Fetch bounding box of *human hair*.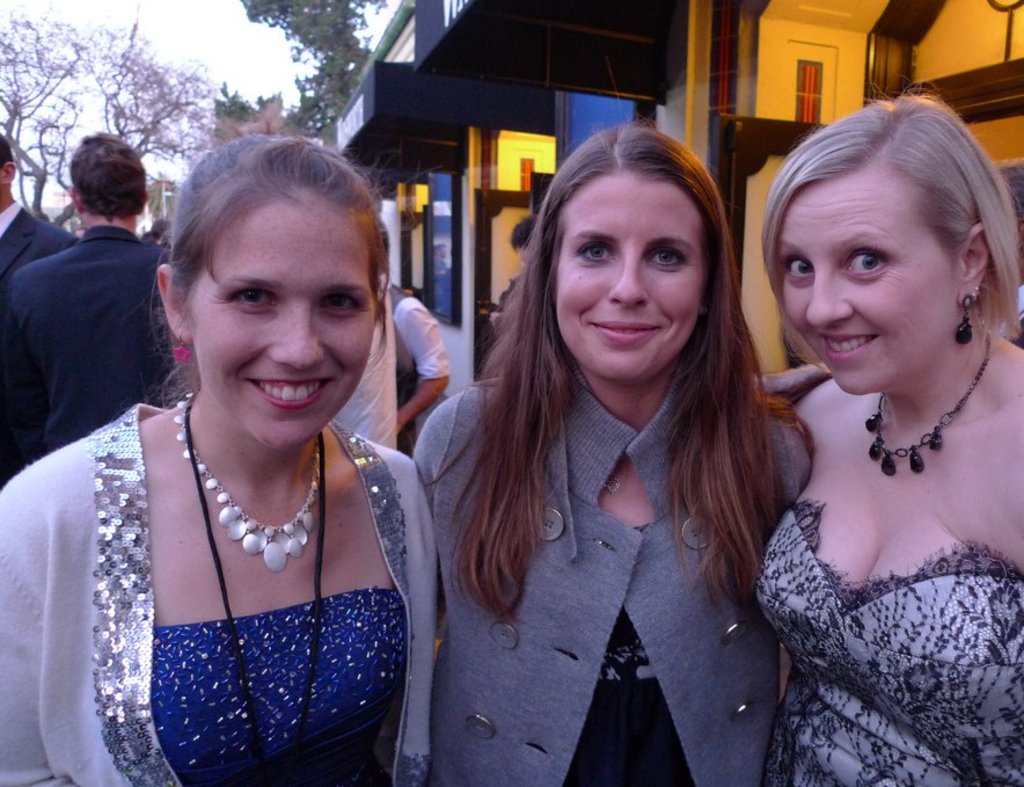
Bbox: box=[146, 129, 424, 423].
